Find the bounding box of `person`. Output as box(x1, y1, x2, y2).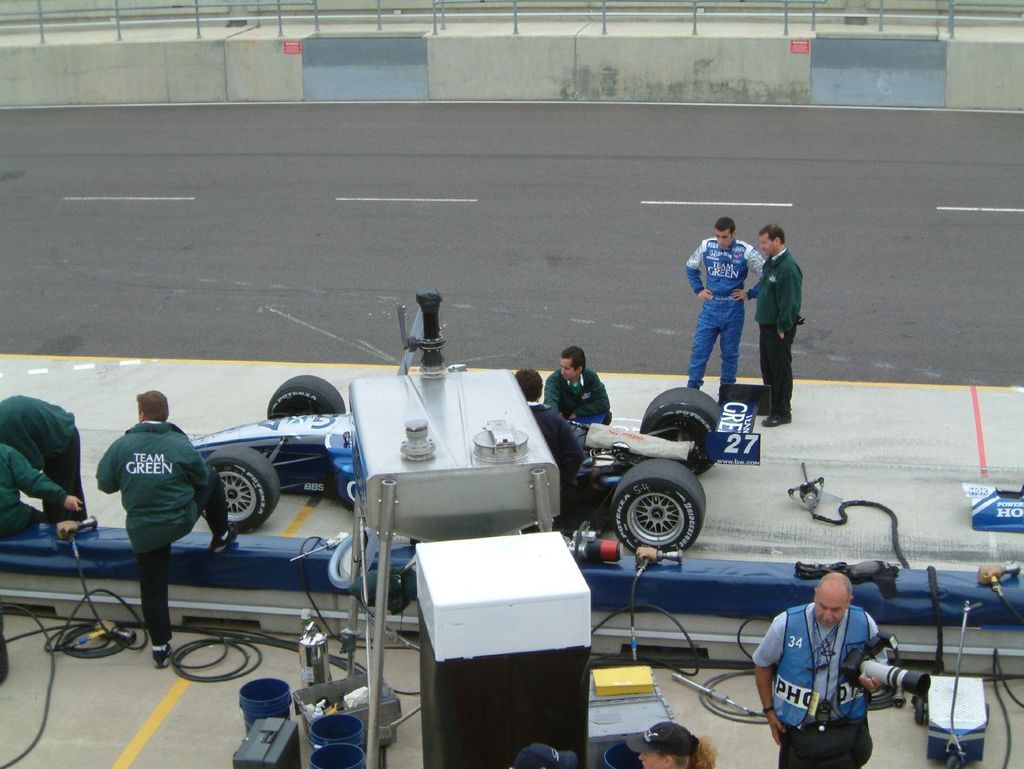
box(754, 224, 806, 430).
